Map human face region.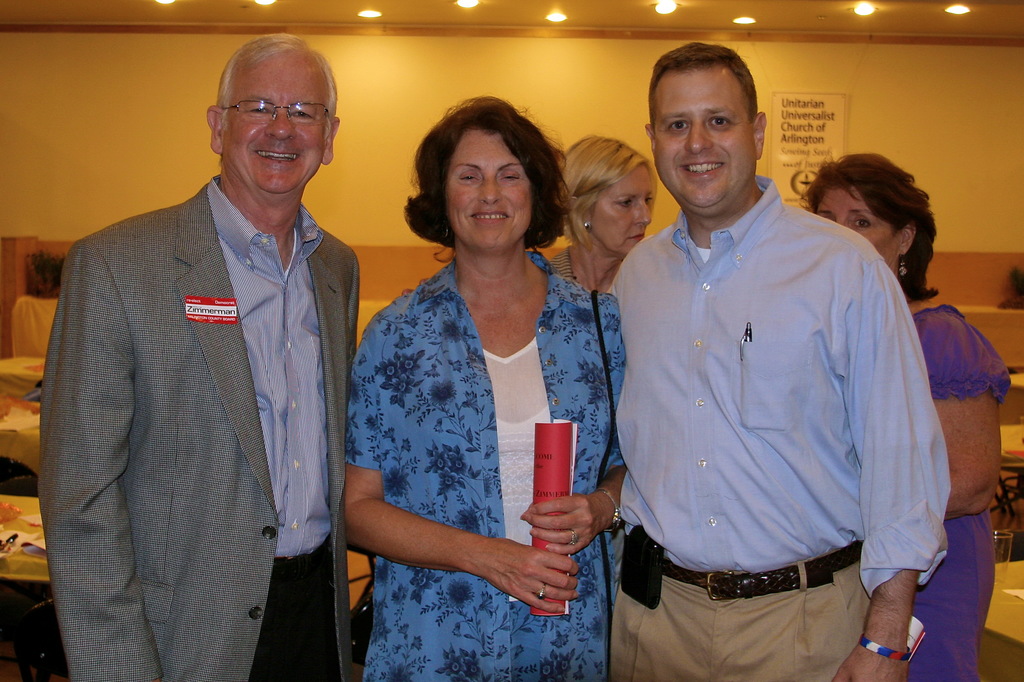
Mapped to bbox=[653, 66, 750, 204].
